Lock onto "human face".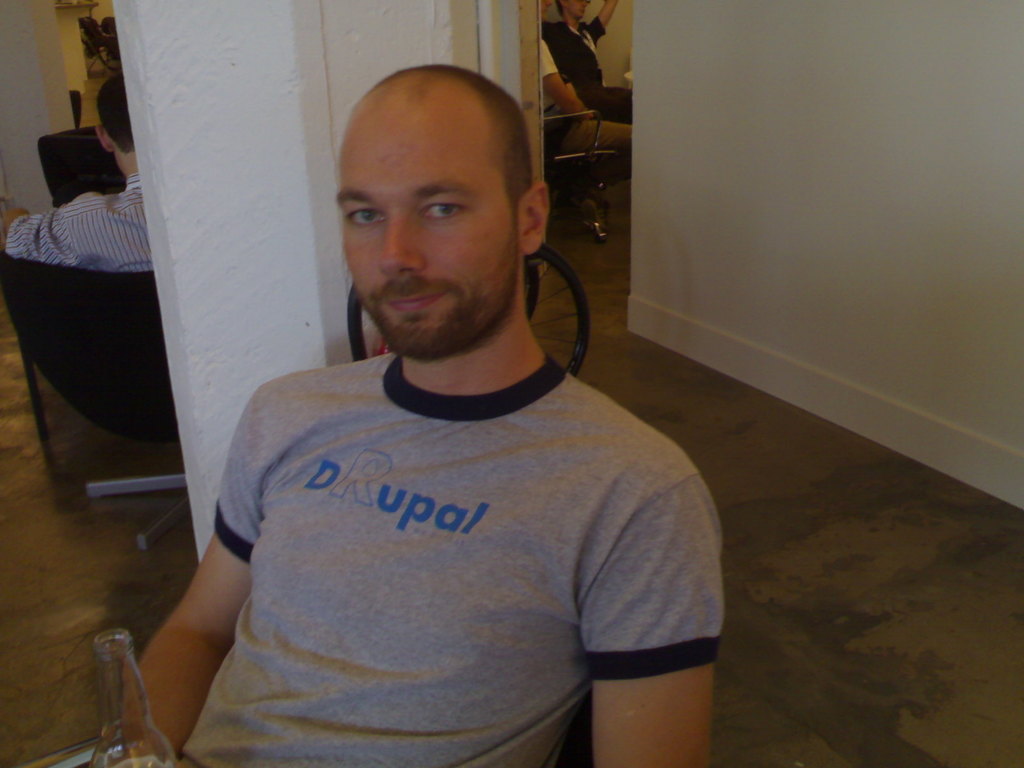
Locked: locate(564, 0, 587, 19).
